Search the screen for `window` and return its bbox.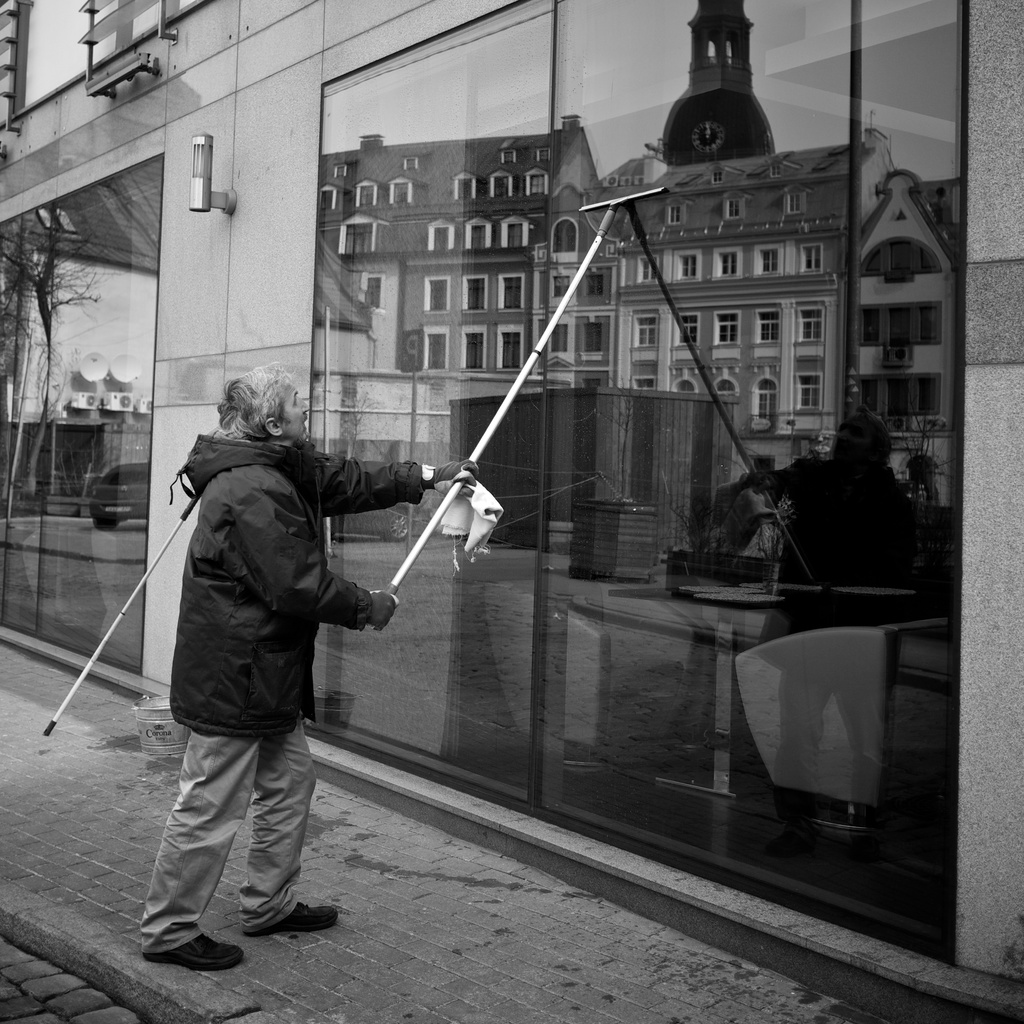
Found: x1=552 y1=278 x2=573 y2=297.
